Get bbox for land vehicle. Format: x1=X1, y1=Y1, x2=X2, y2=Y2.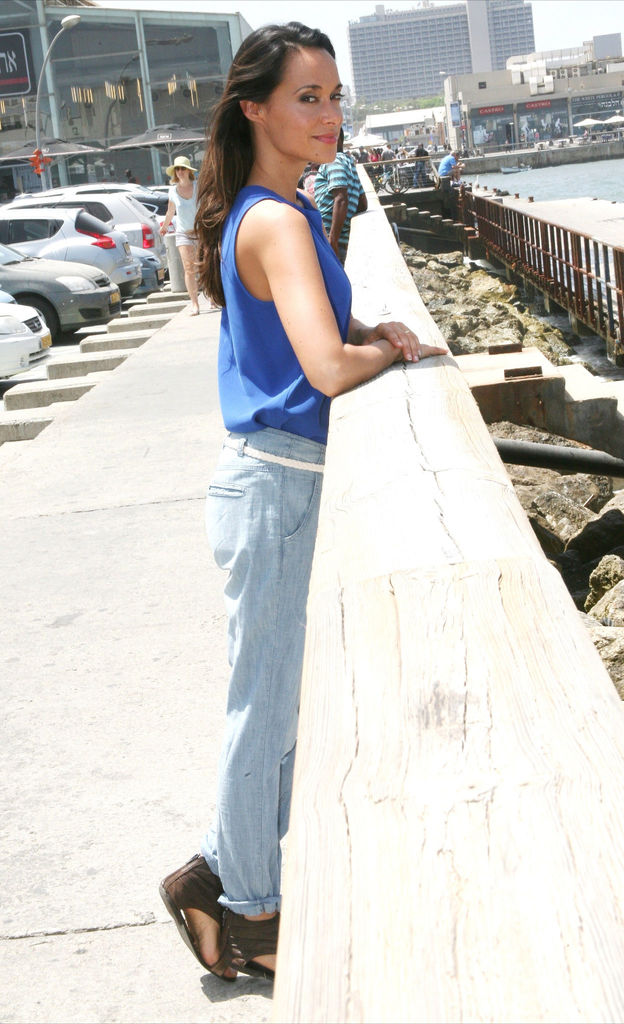
x1=0, y1=195, x2=163, y2=256.
